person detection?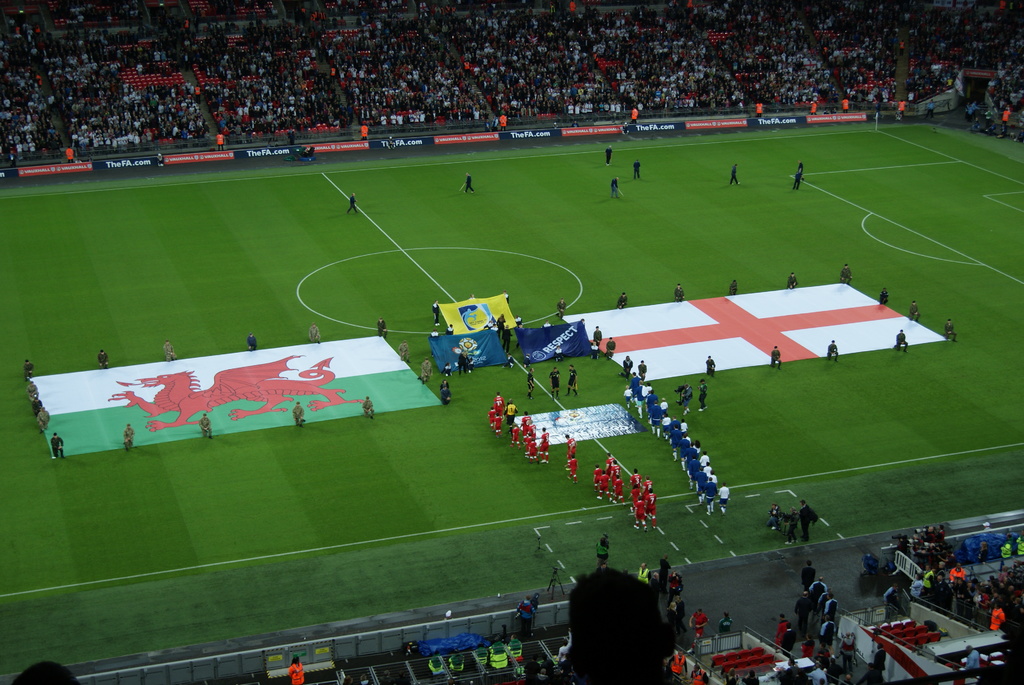
[528, 427, 548, 459]
